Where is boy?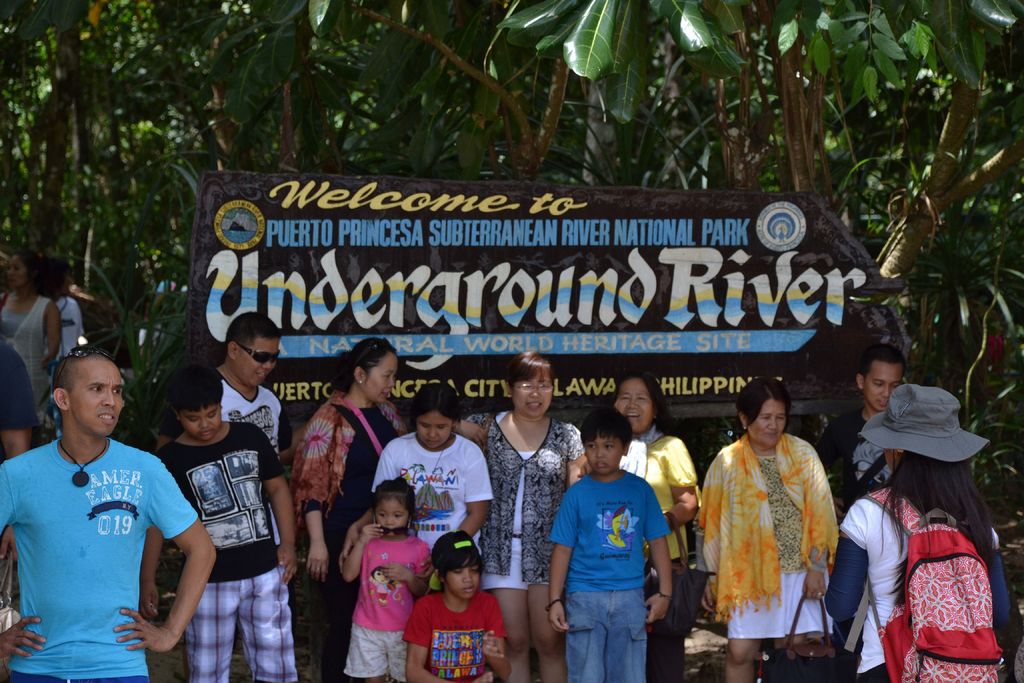
(408,551,511,682).
